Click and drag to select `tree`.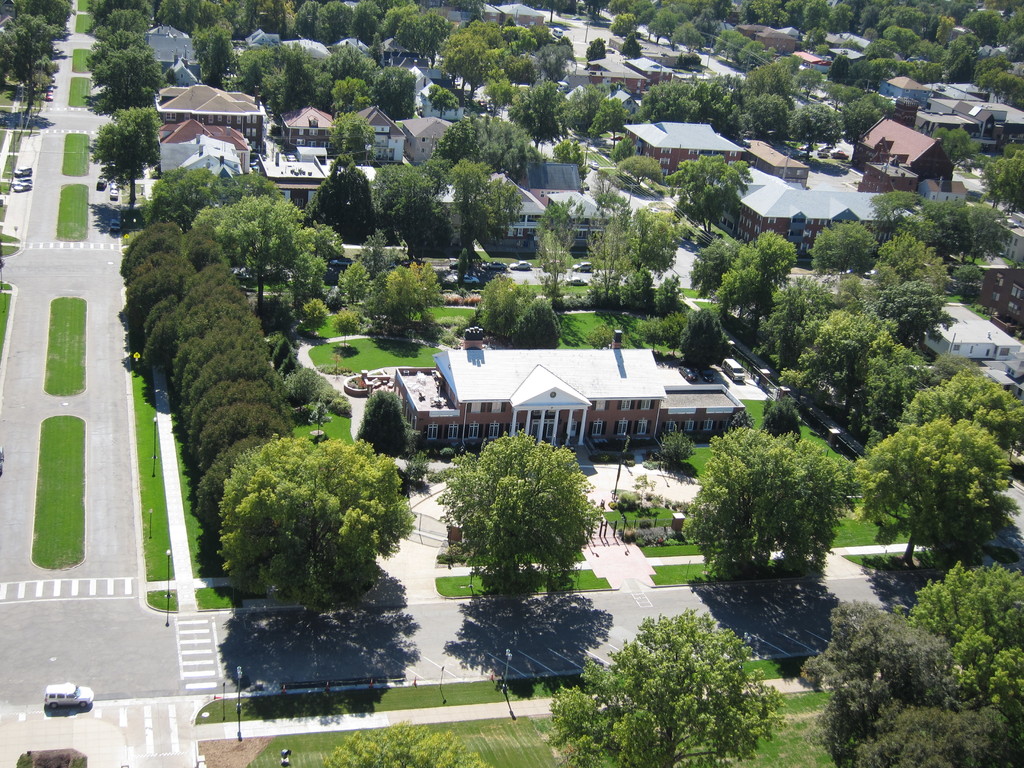
Selection: box=[637, 274, 681, 309].
